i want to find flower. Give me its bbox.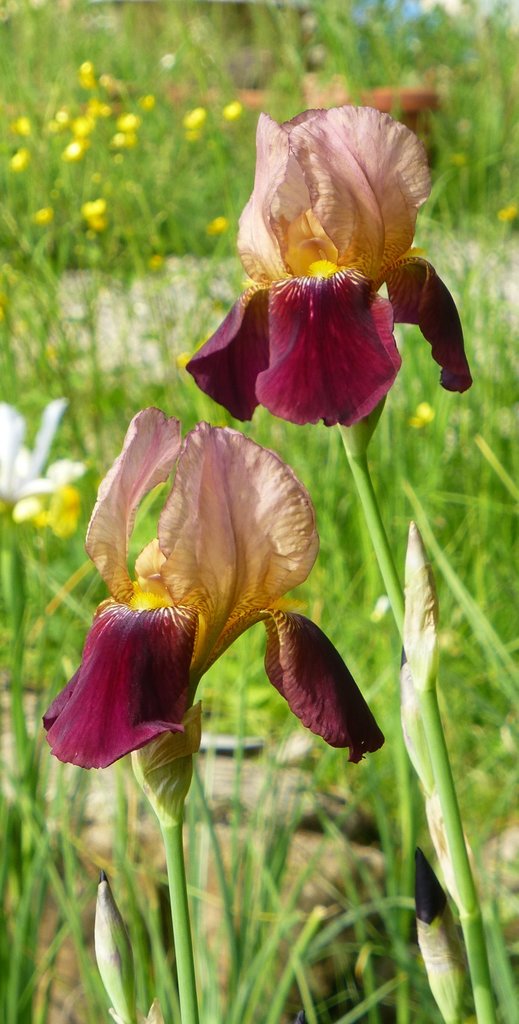
(x1=221, y1=95, x2=246, y2=116).
